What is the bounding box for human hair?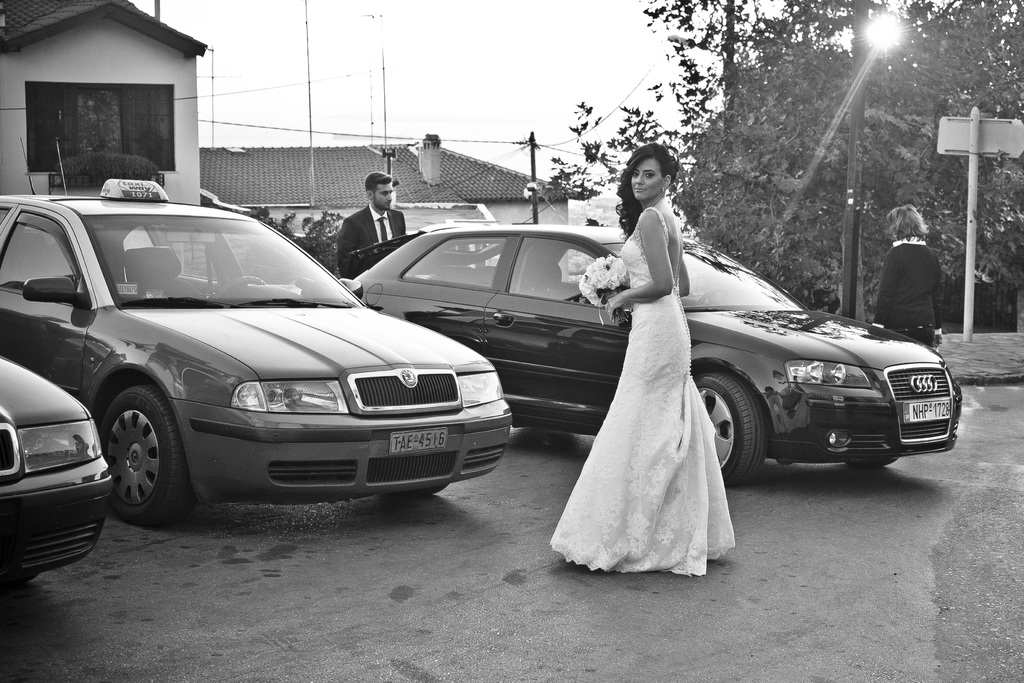
(x1=364, y1=172, x2=392, y2=202).
